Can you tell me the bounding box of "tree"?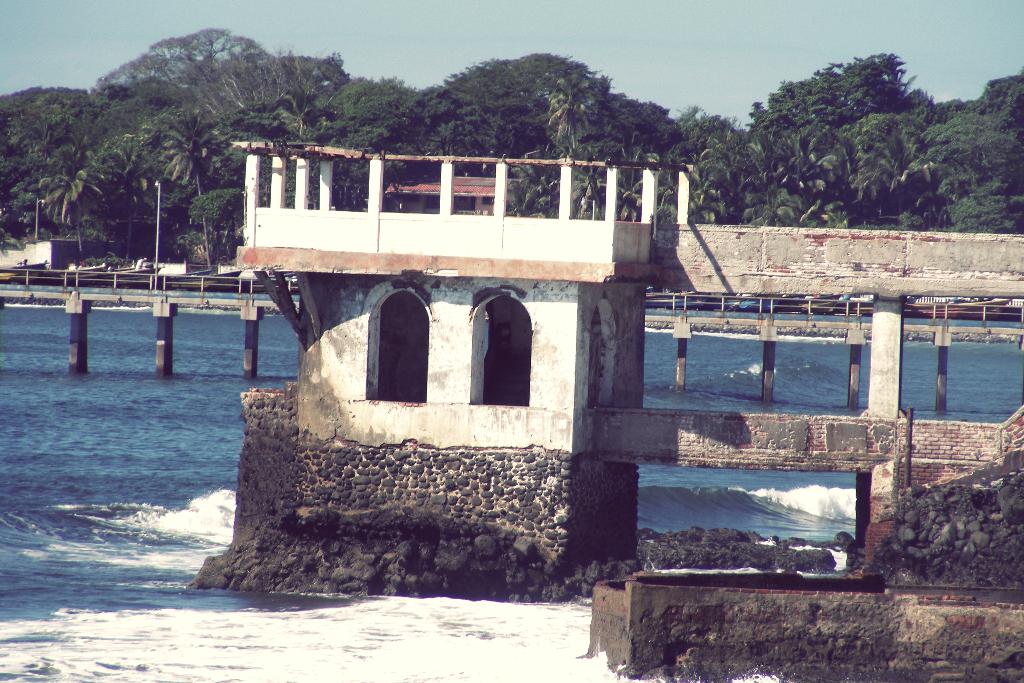
<region>324, 65, 423, 149</region>.
